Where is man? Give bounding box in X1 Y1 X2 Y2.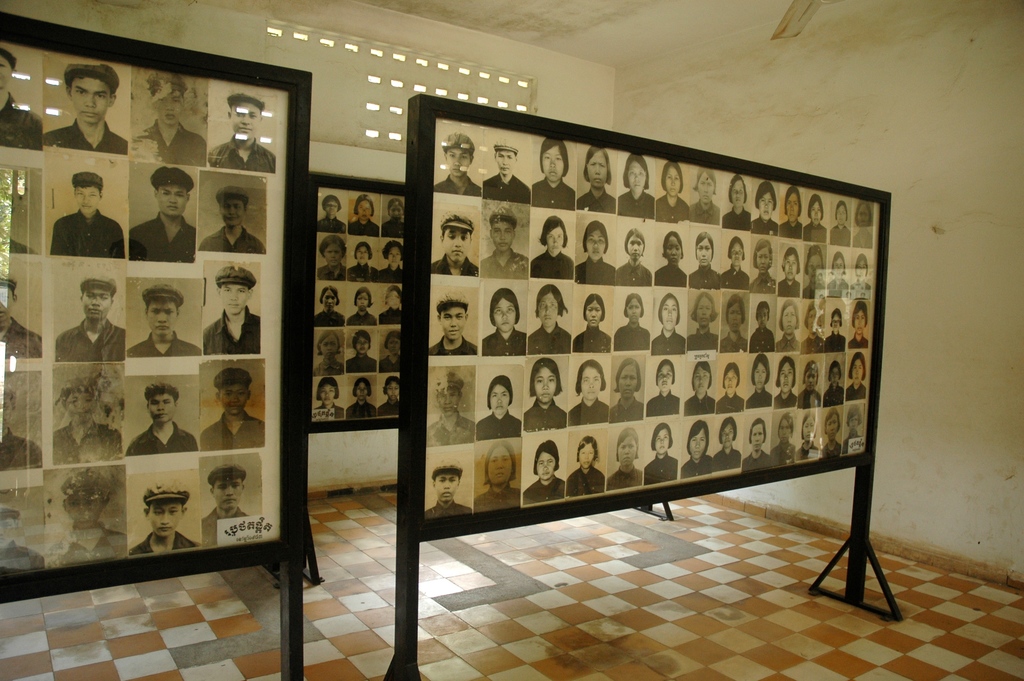
50 470 127 566.
